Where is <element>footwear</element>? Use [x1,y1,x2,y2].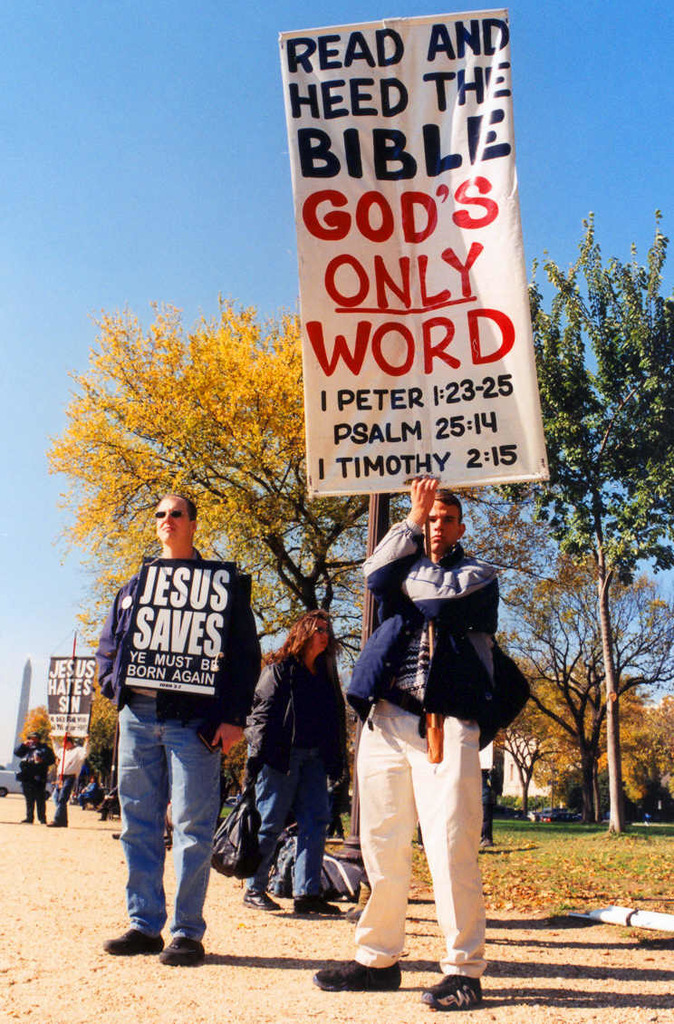
[303,951,410,996].
